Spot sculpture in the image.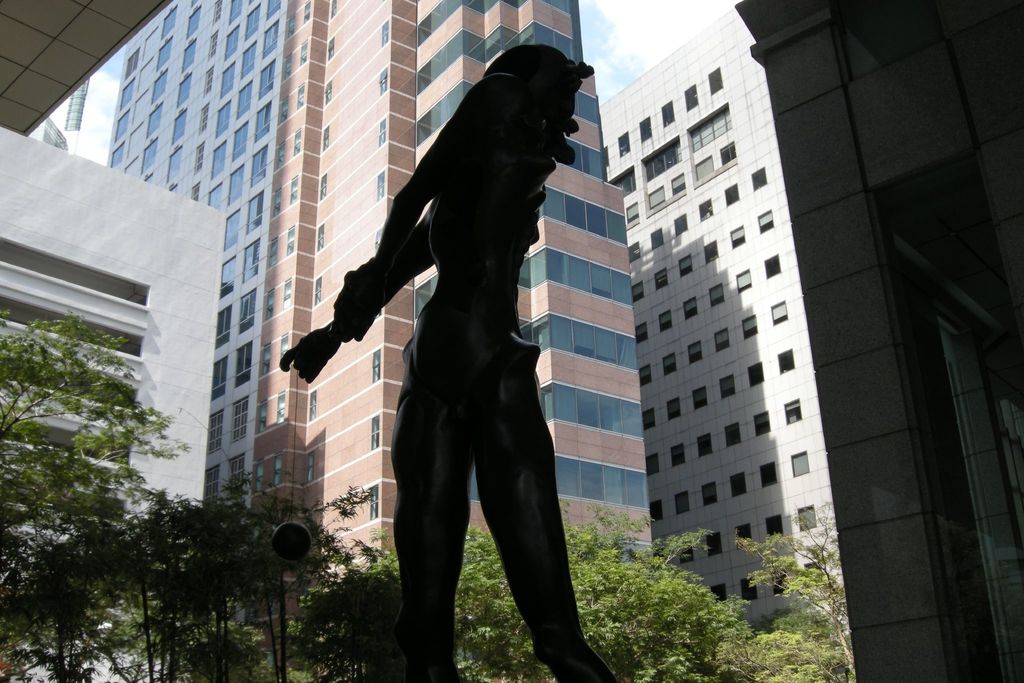
sculpture found at l=291, t=47, r=609, b=675.
